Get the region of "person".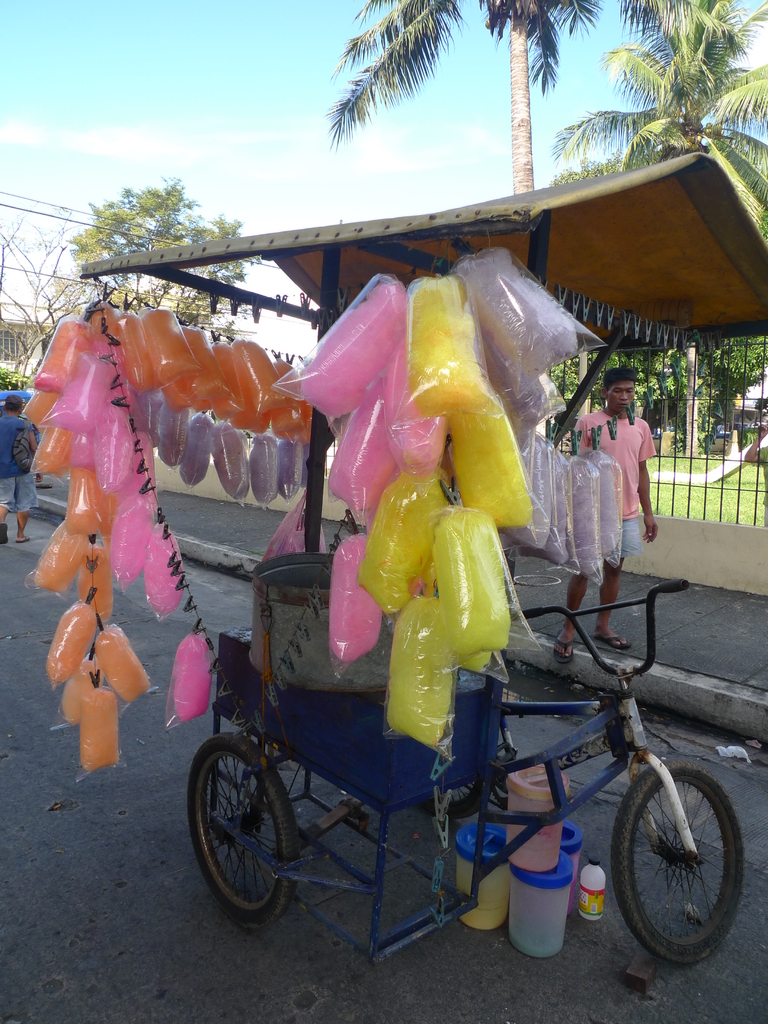
{"x1": 0, "y1": 395, "x2": 40, "y2": 545}.
